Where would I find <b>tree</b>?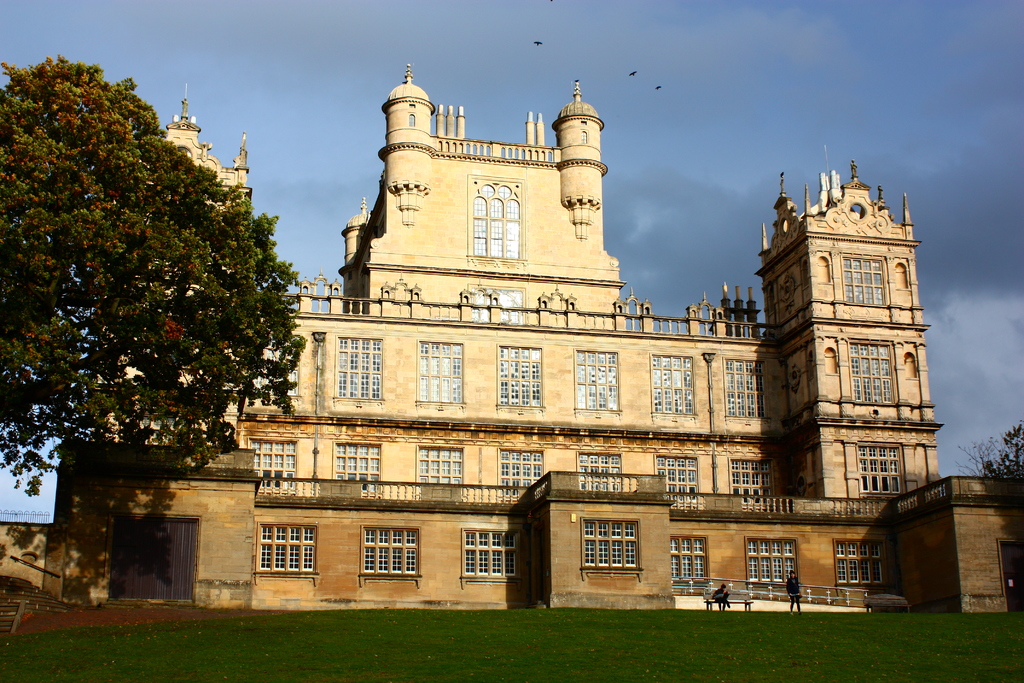
At {"x1": 954, "y1": 421, "x2": 1023, "y2": 479}.
